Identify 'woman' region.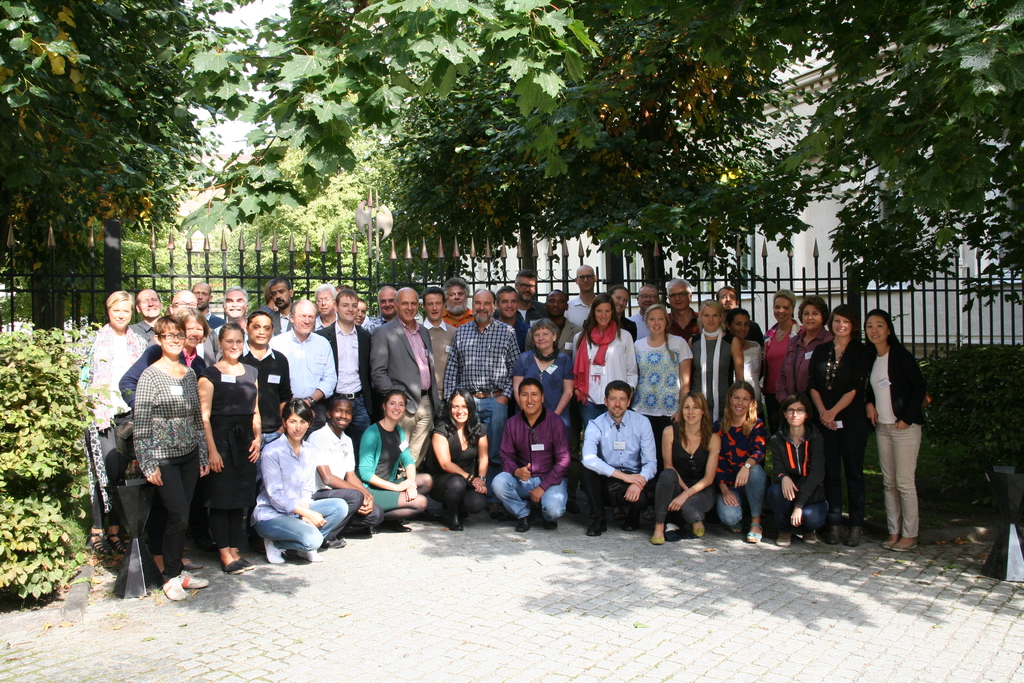
Region: 252 400 349 568.
